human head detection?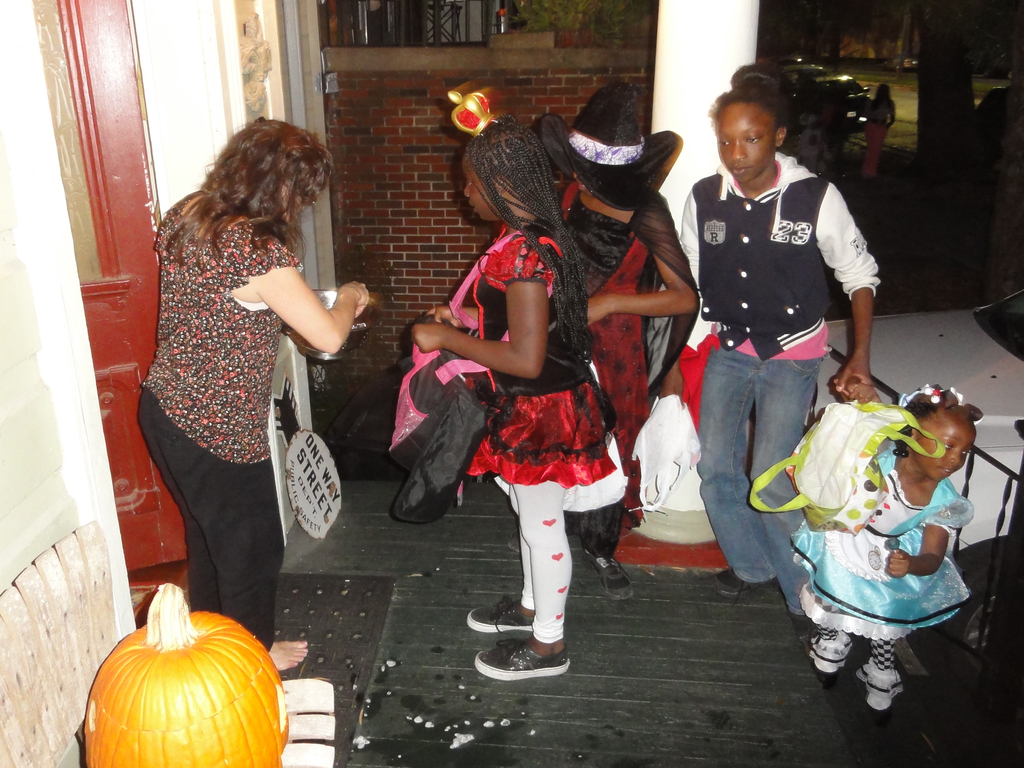
region(876, 85, 888, 104)
